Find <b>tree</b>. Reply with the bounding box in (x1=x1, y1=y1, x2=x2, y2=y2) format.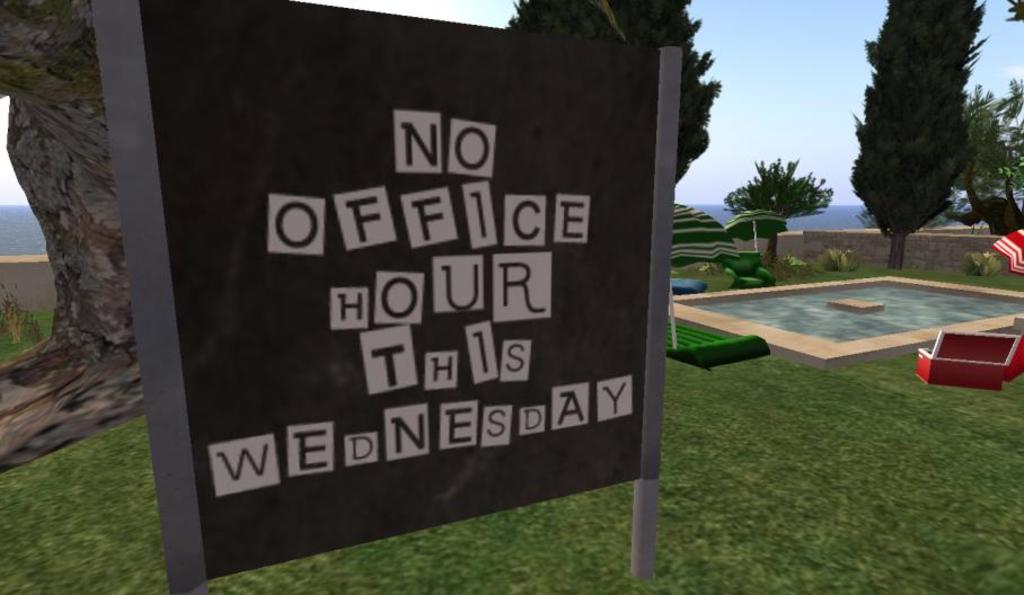
(x1=847, y1=7, x2=996, y2=251).
